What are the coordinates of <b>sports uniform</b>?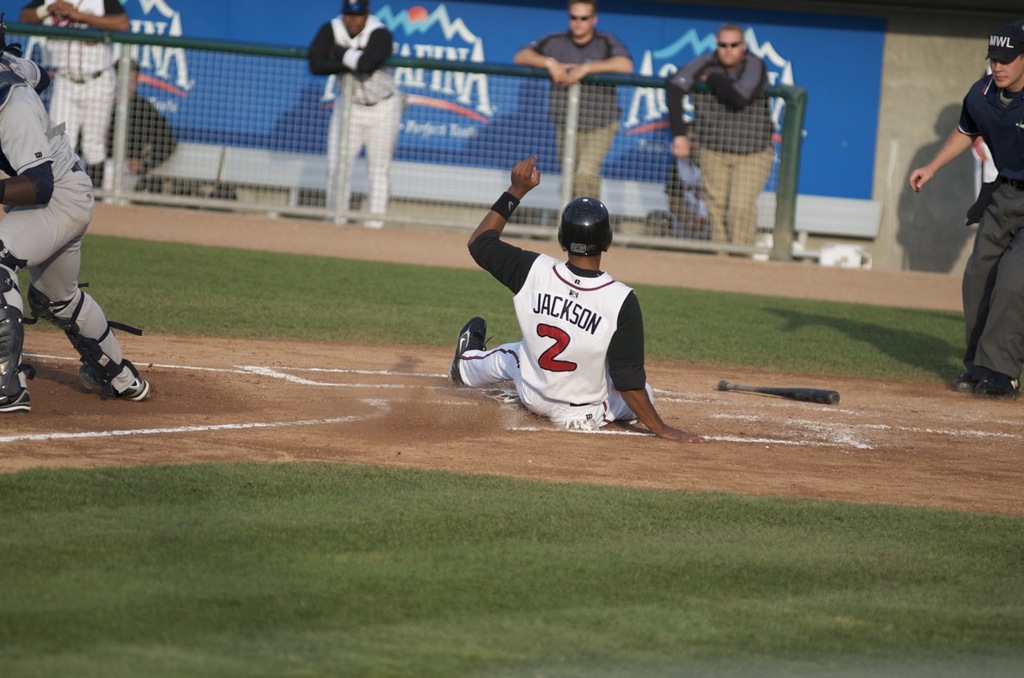
(left=294, top=16, right=402, bottom=220).
